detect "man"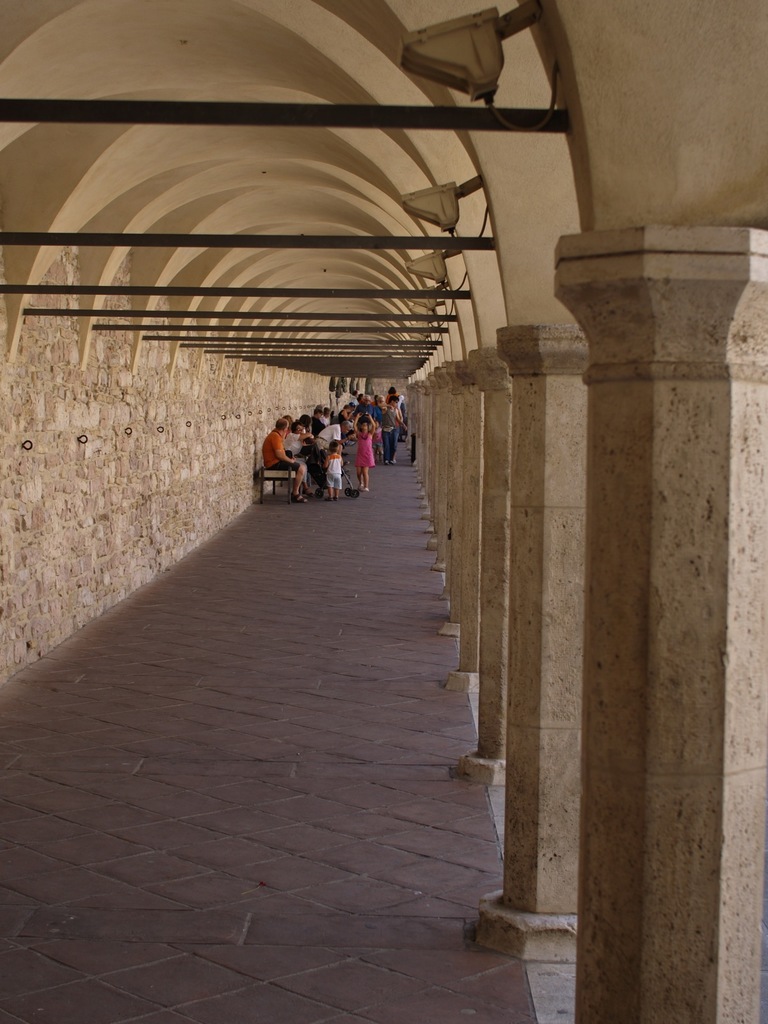
(259,419,306,497)
